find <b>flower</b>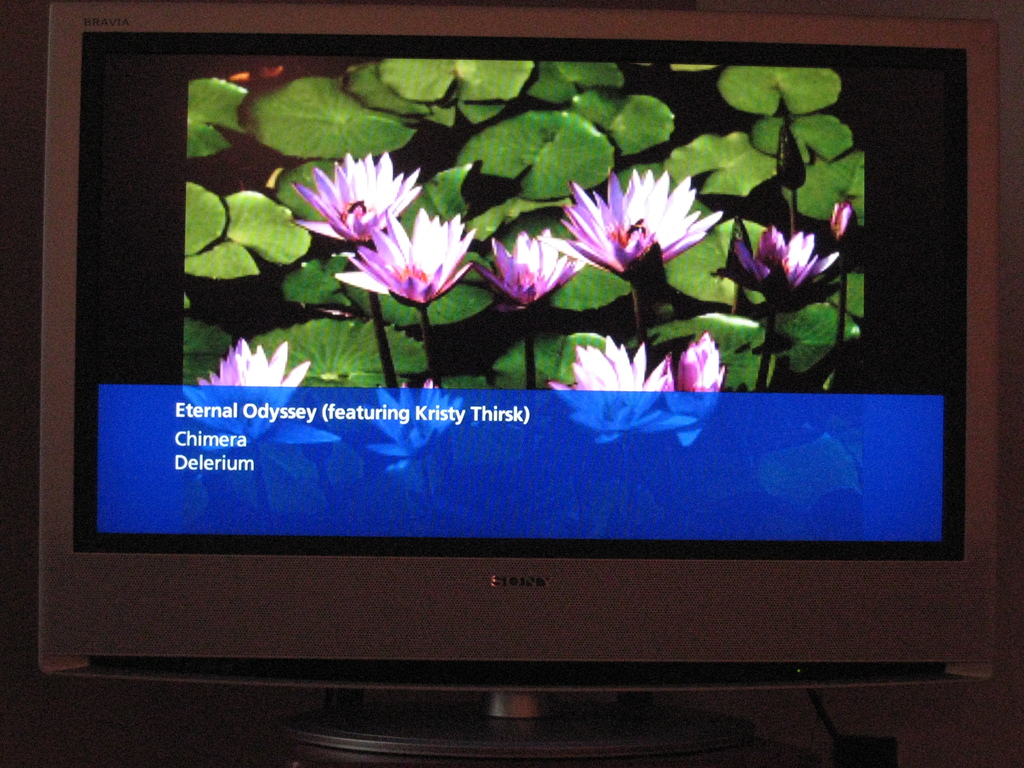
548,335,666,437
